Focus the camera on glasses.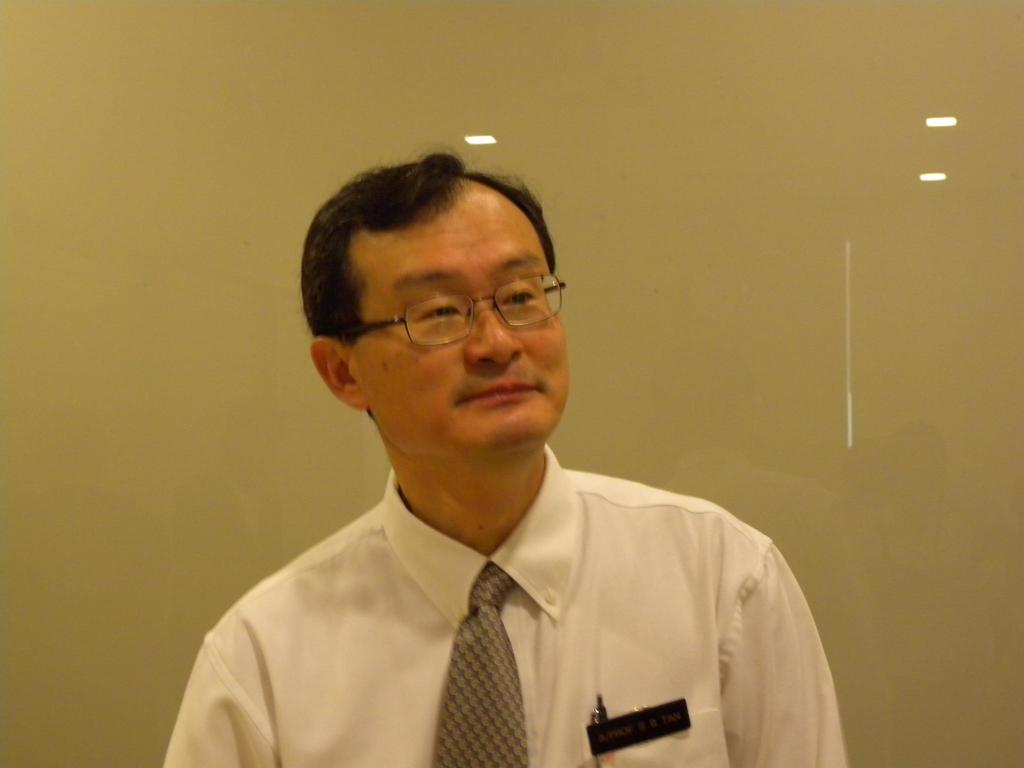
Focus region: (x1=324, y1=274, x2=572, y2=362).
